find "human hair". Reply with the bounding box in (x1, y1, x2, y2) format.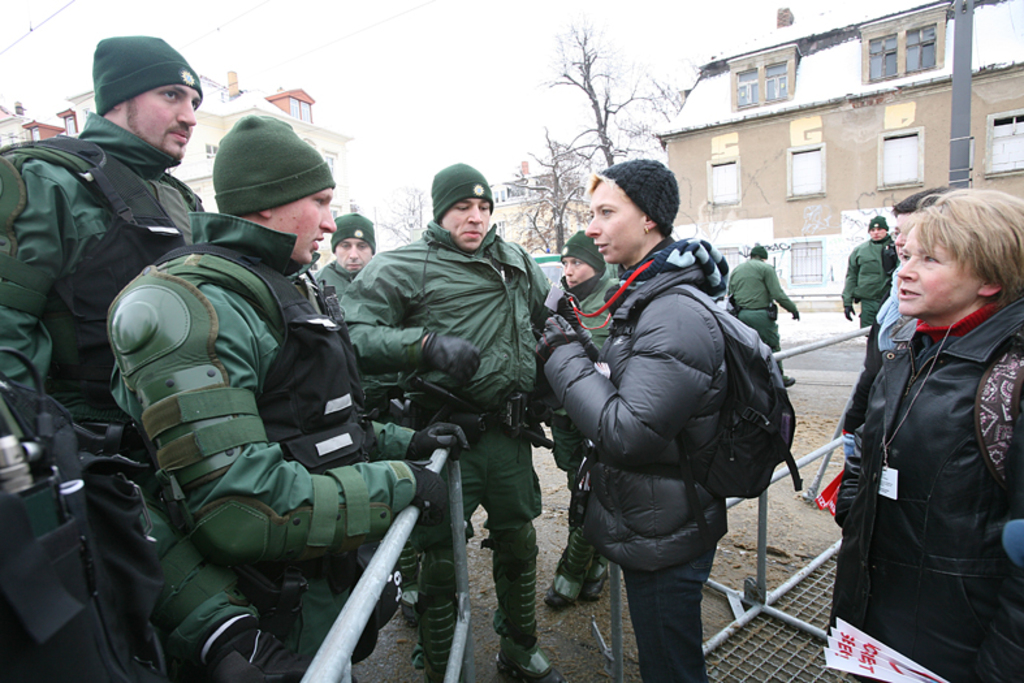
(584, 172, 623, 198).
